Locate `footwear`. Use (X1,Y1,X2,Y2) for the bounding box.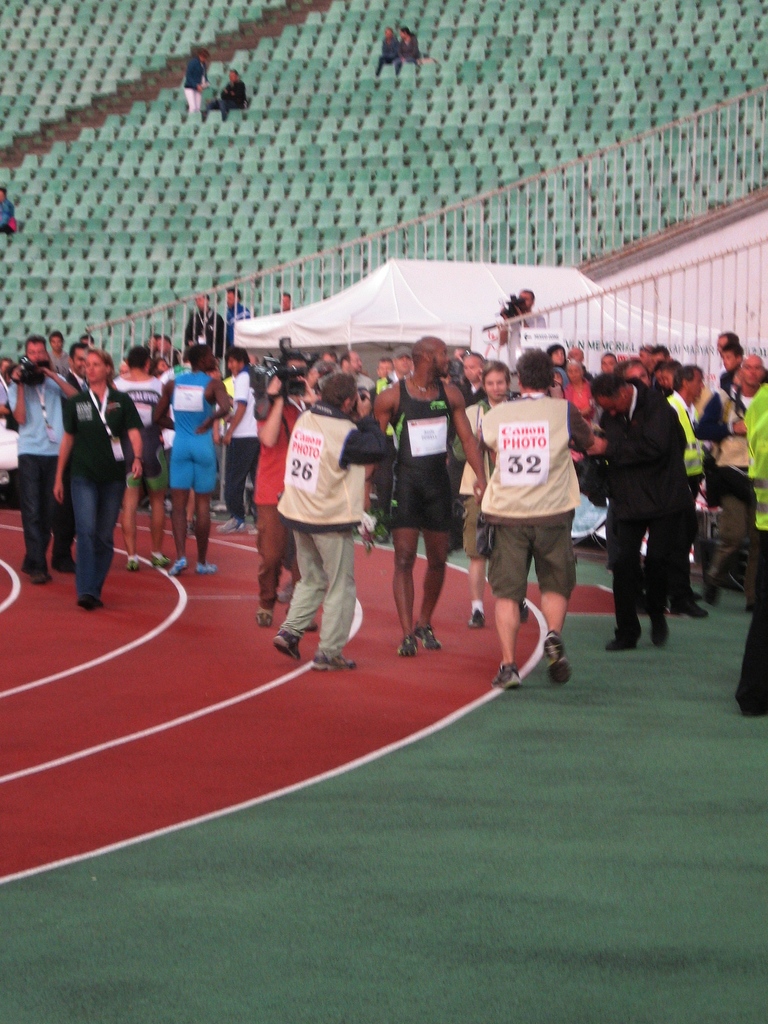
(492,665,524,689).
